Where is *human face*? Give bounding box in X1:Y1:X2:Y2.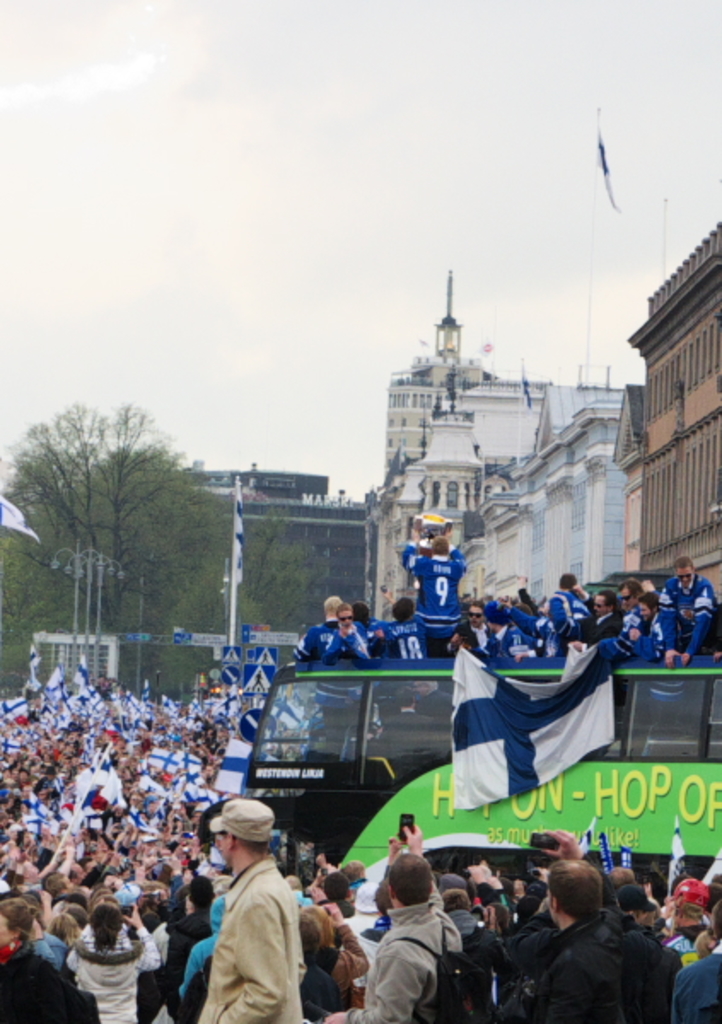
594:596:609:611.
